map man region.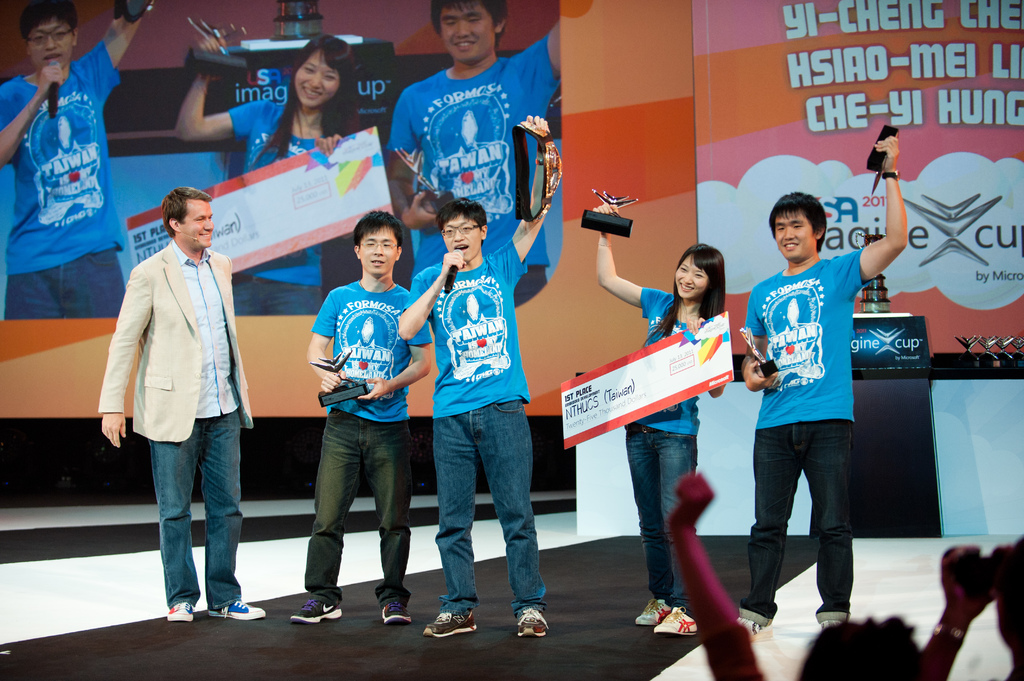
Mapped to bbox(0, 0, 154, 323).
